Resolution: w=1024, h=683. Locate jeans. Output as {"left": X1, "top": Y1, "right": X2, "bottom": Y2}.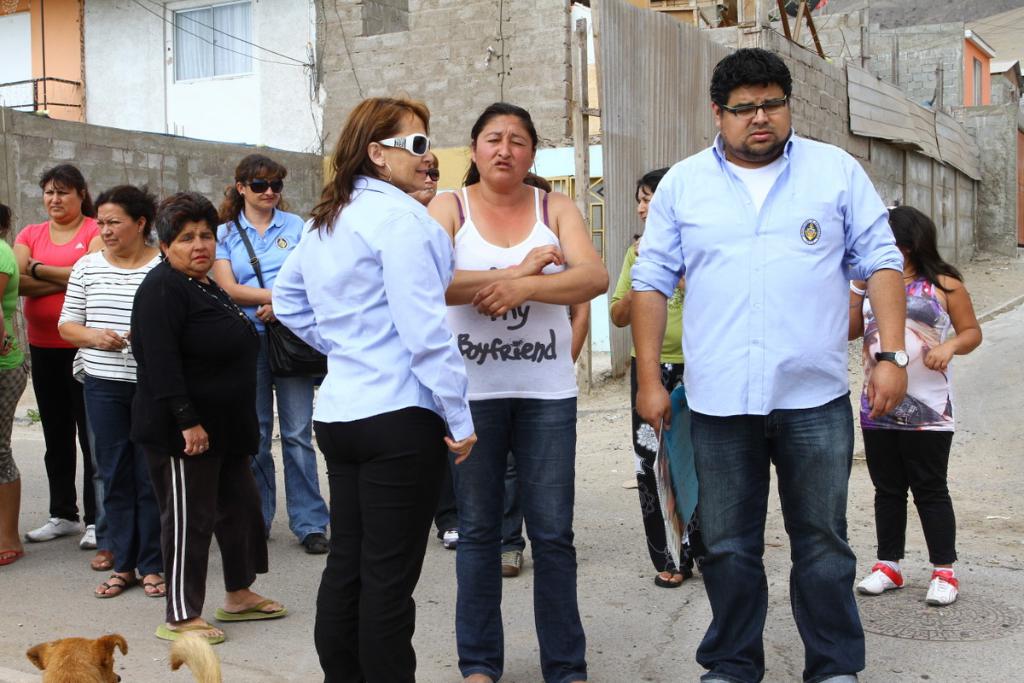
{"left": 253, "top": 336, "right": 333, "bottom": 542}.
